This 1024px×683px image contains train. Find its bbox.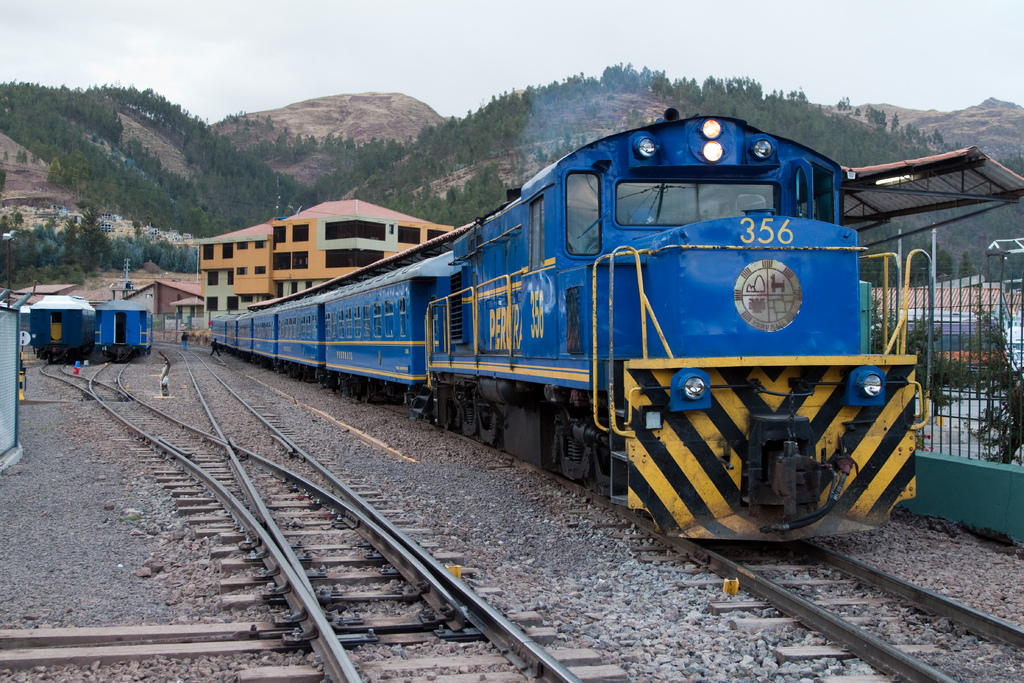
left=29, top=298, right=94, bottom=361.
